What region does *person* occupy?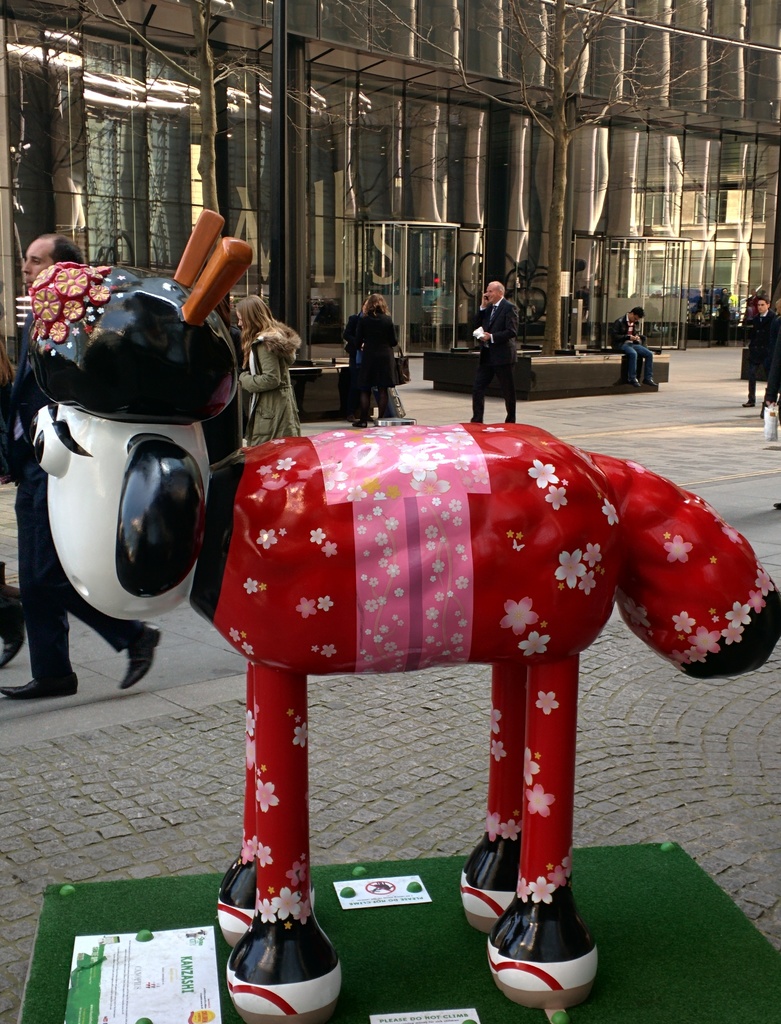
l=763, t=299, r=780, b=407.
